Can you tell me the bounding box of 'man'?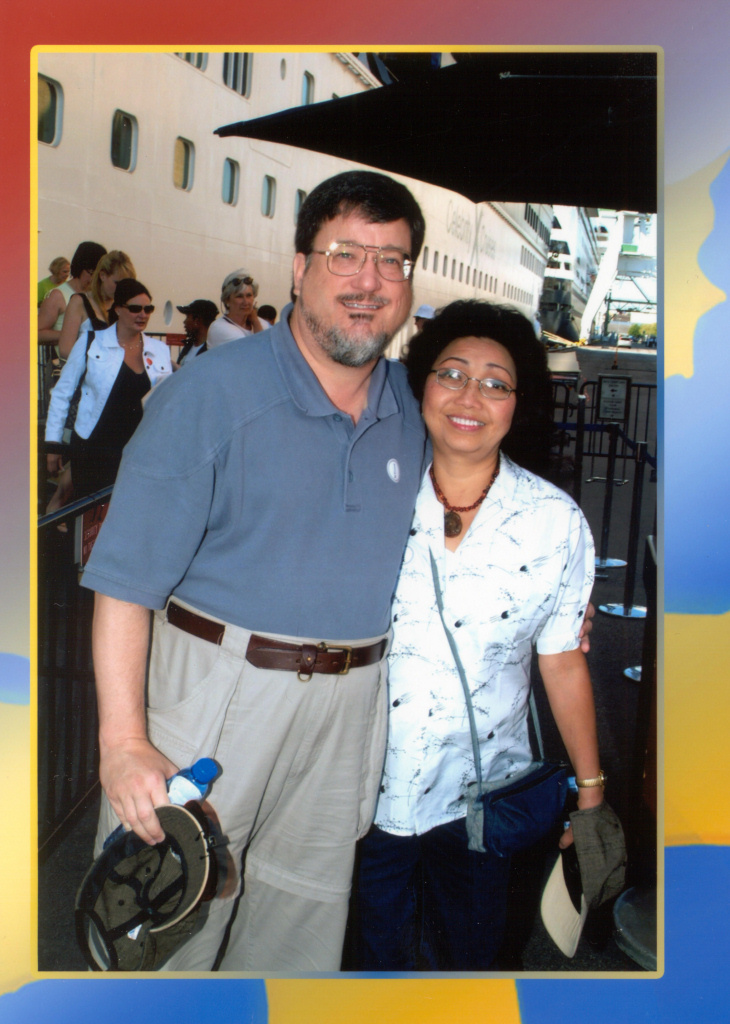
locate(39, 255, 80, 297).
